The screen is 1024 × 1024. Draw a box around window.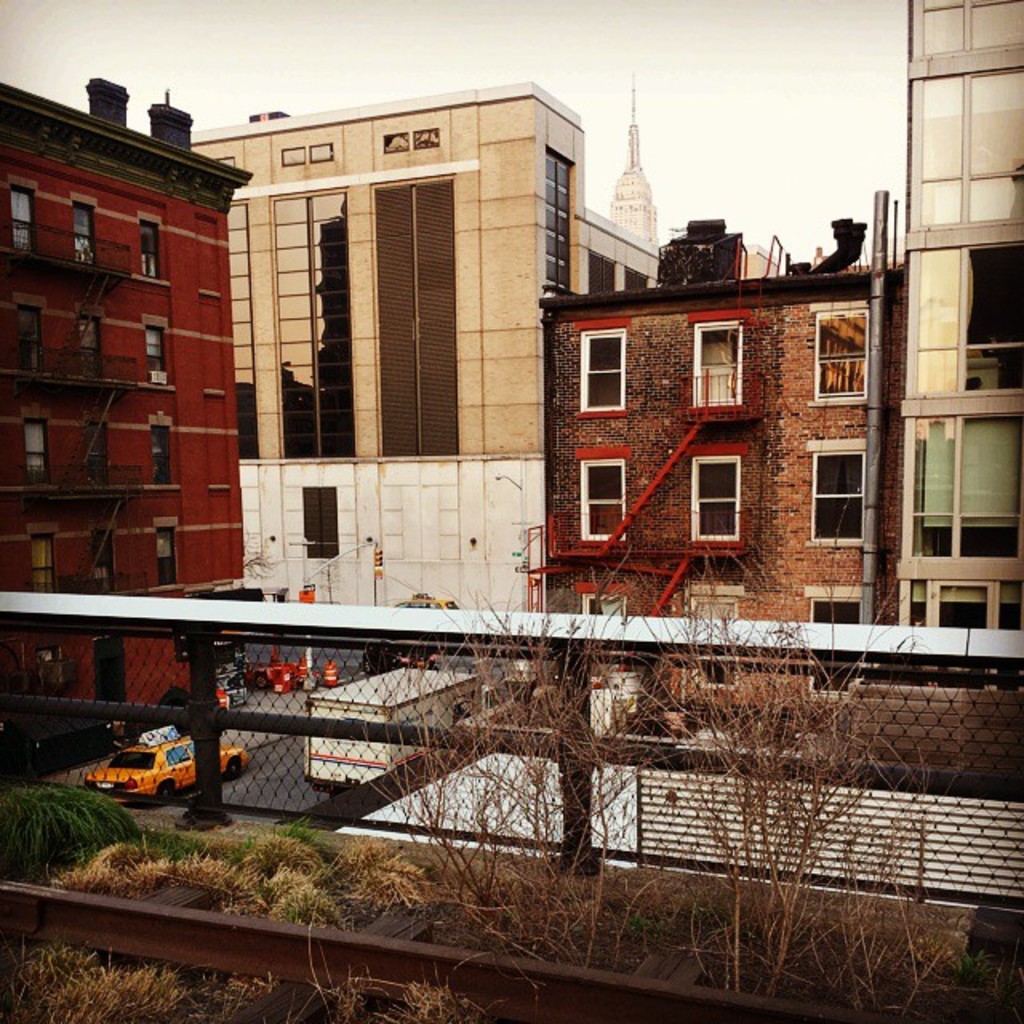
l=798, t=581, r=862, b=693.
